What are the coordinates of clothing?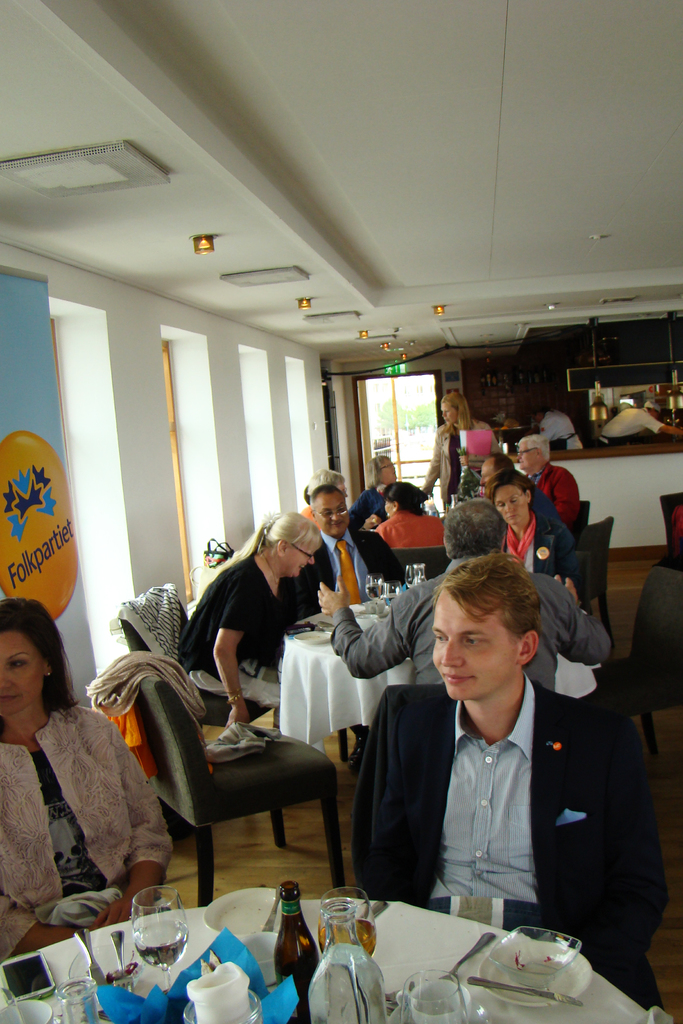
<bbox>377, 505, 451, 547</bbox>.
